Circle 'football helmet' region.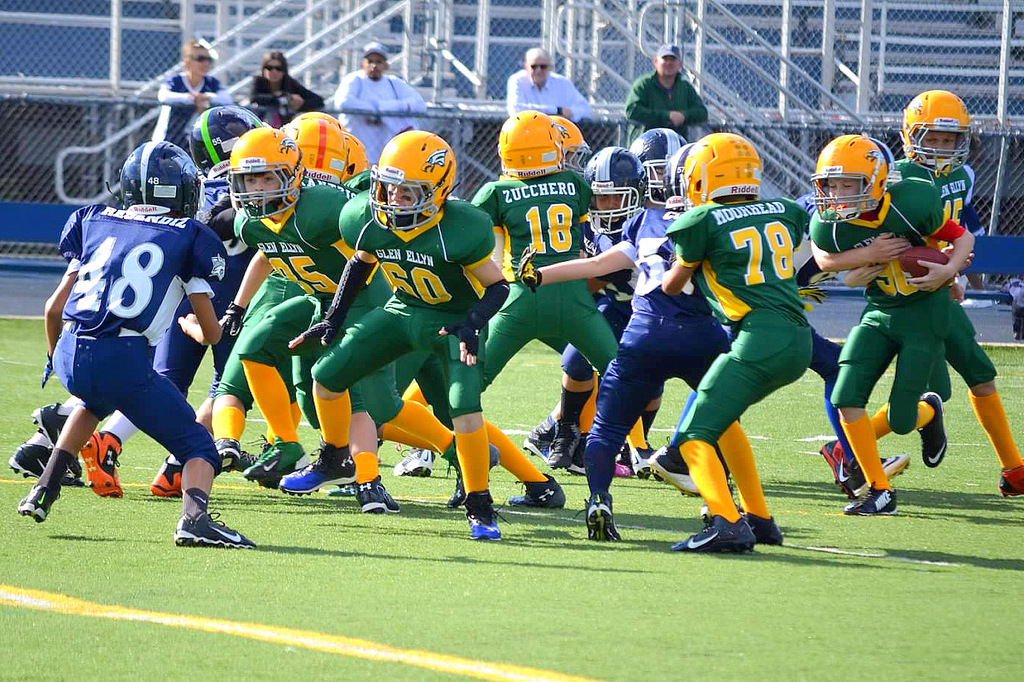
Region: box=[588, 145, 646, 240].
